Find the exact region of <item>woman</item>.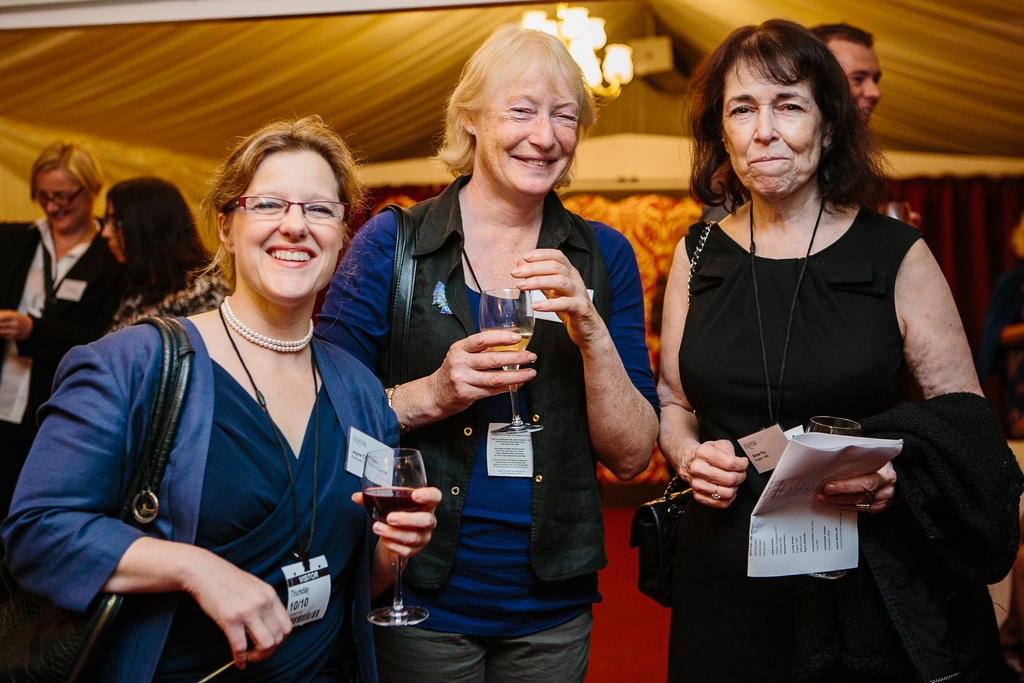
Exact region: rect(650, 17, 997, 682).
